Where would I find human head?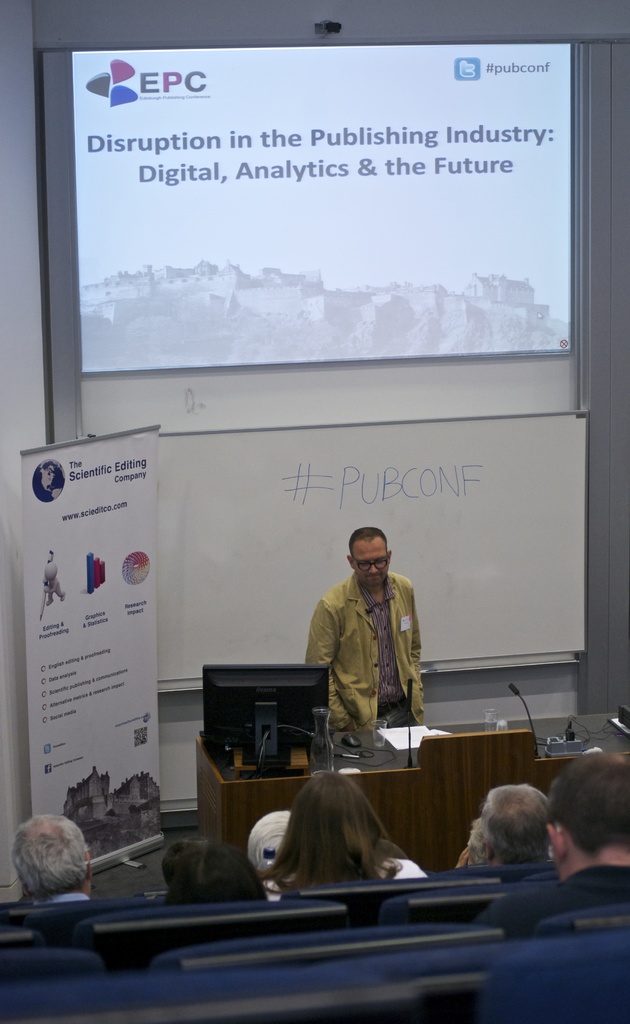
At bbox(486, 784, 549, 860).
